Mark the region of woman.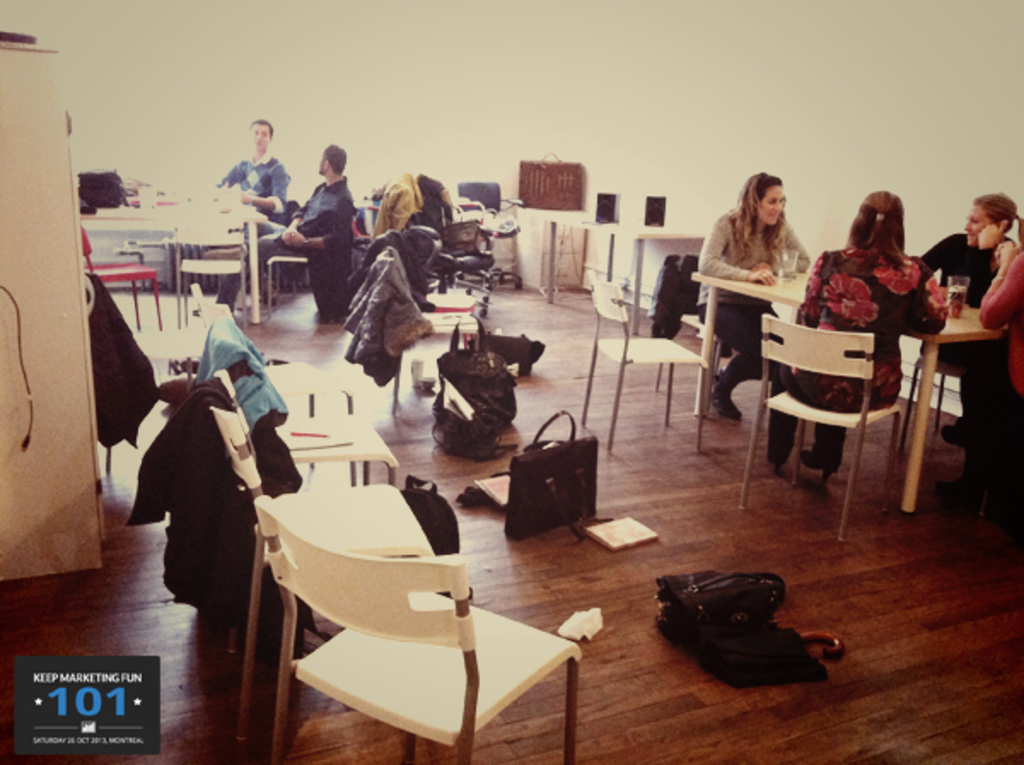
Region: box=[954, 234, 1022, 511].
